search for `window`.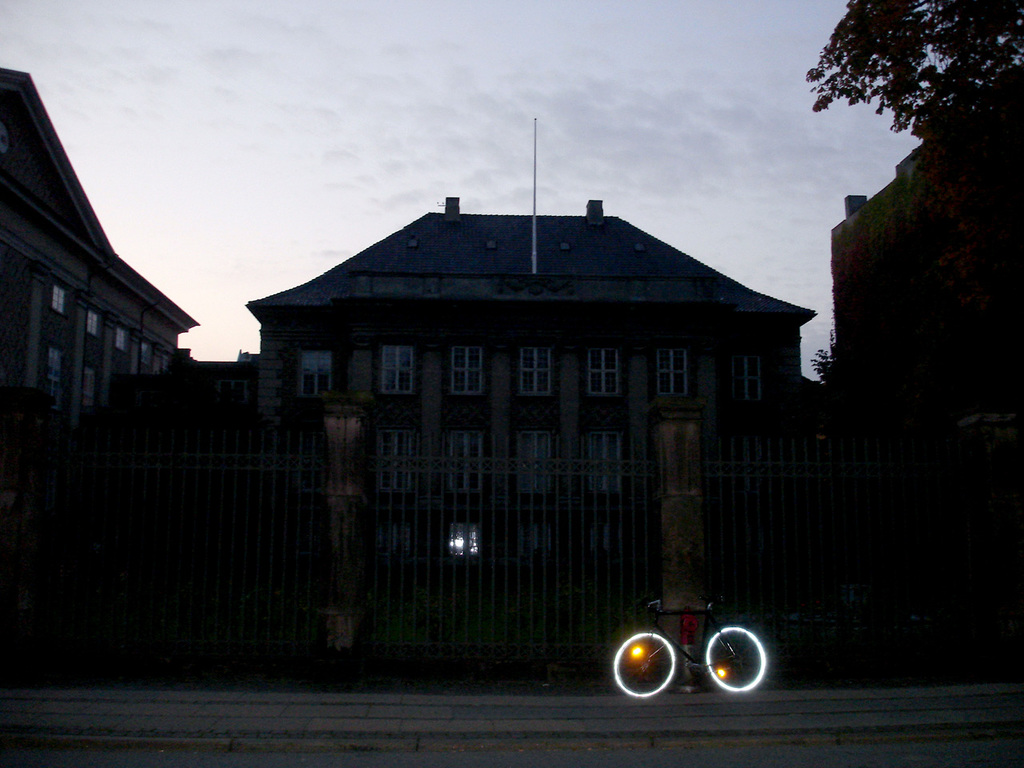
Found at region(50, 352, 64, 382).
